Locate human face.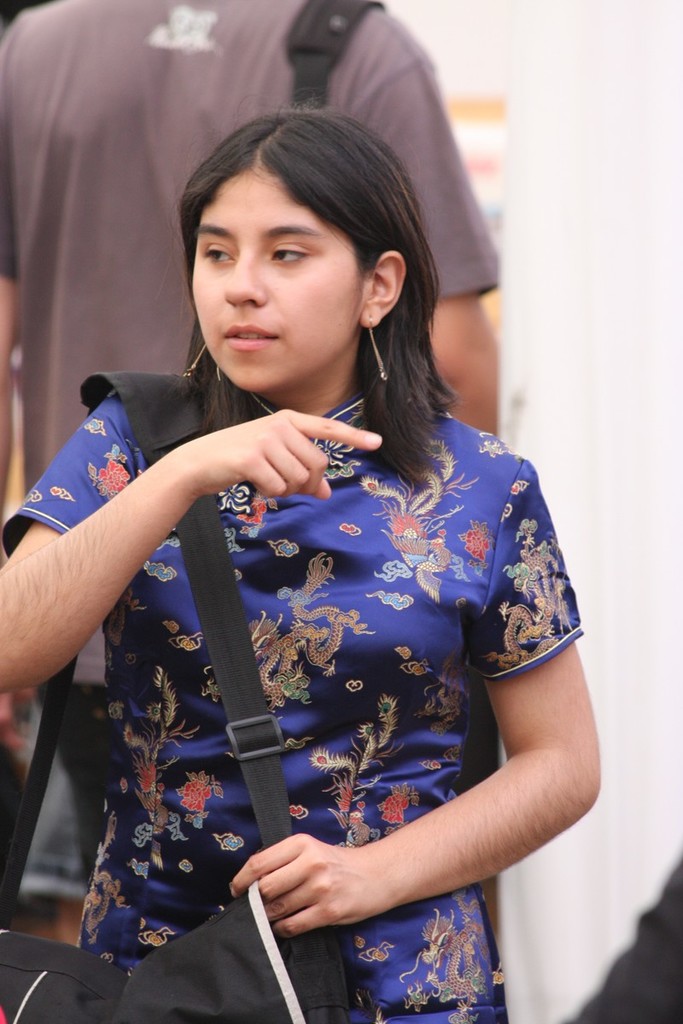
Bounding box: (x1=191, y1=173, x2=366, y2=388).
